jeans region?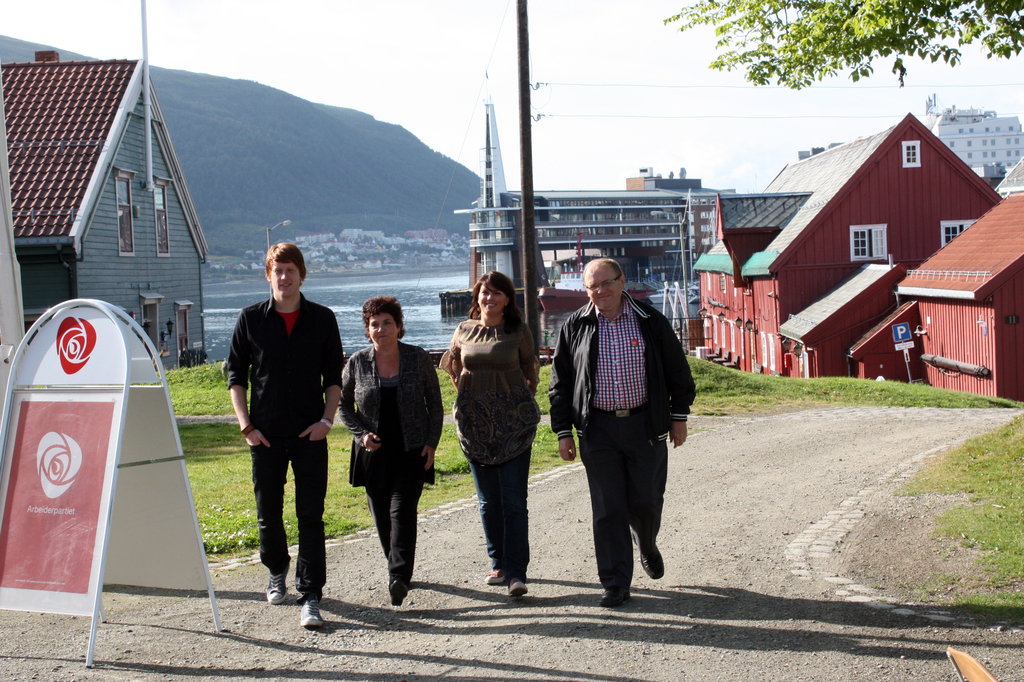
detection(248, 430, 328, 599)
